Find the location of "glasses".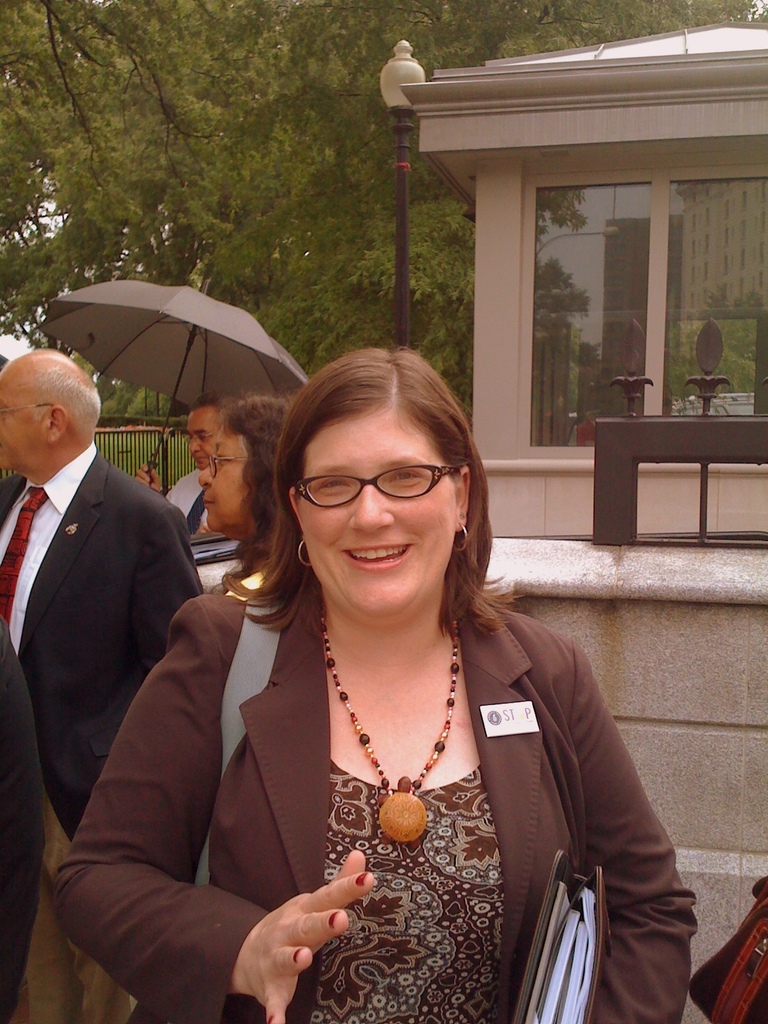
Location: BBox(0, 400, 52, 412).
